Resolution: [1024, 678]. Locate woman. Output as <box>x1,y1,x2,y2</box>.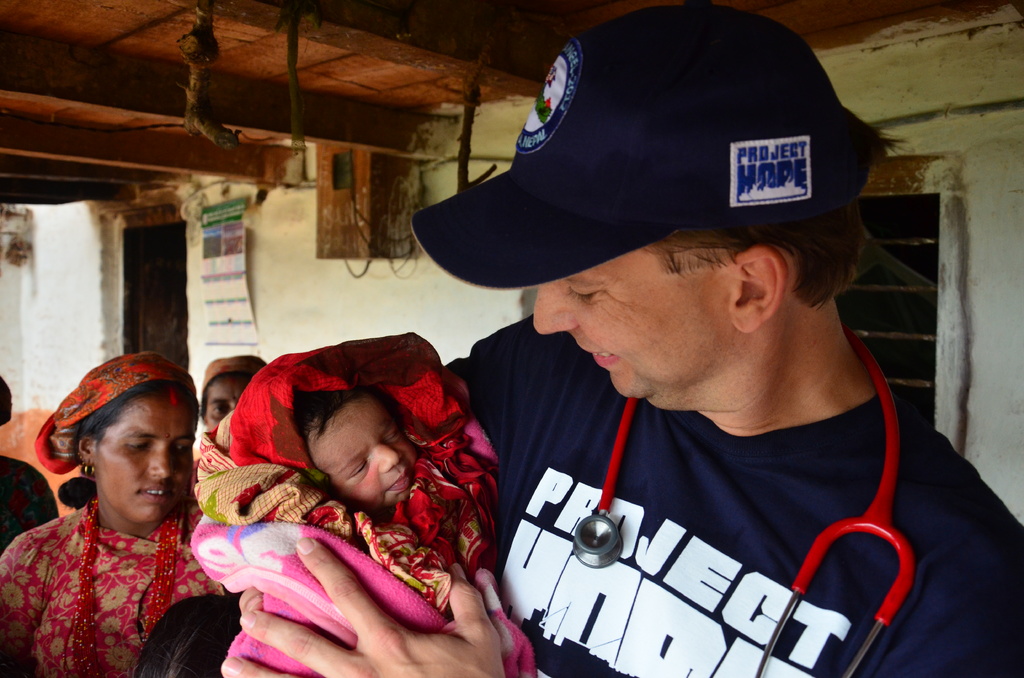
<box>190,356,268,476</box>.
